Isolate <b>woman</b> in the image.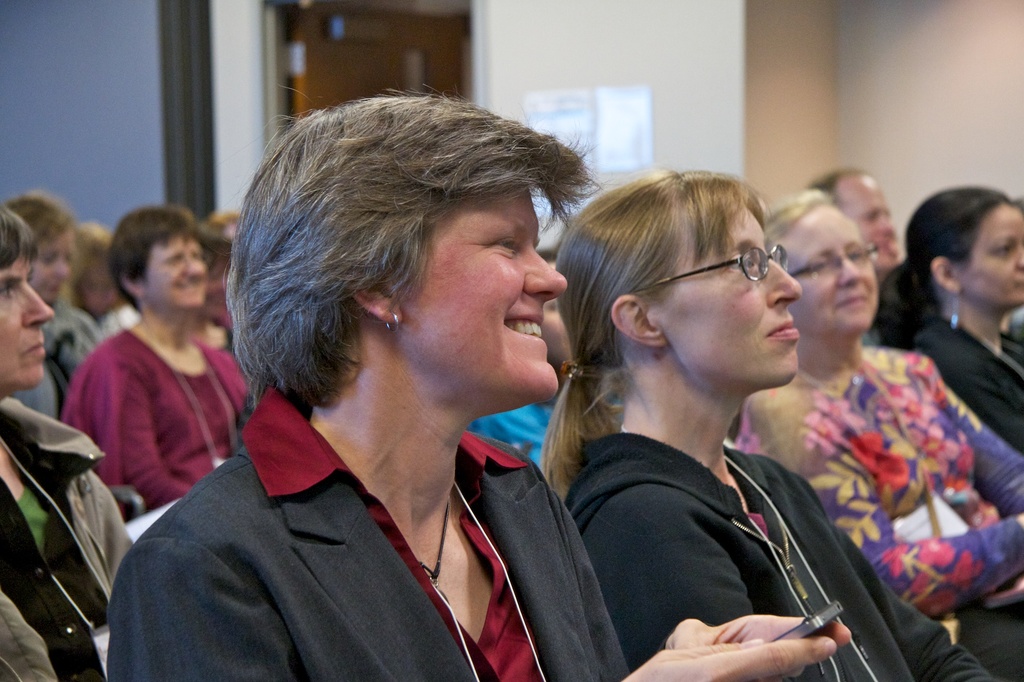
Isolated region: <bbox>875, 188, 1023, 461</bbox>.
